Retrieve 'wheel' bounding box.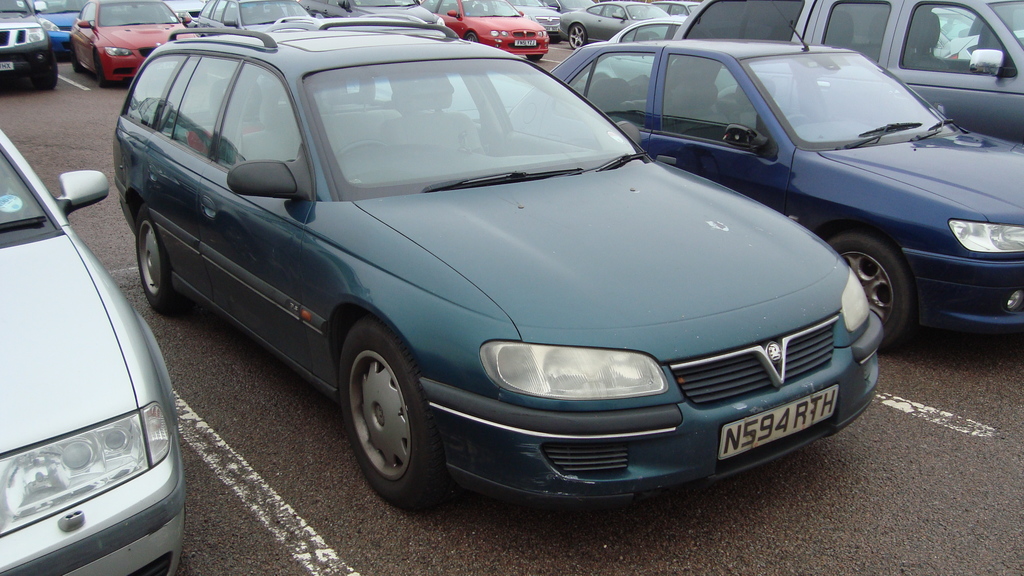
Bounding box: [829, 234, 911, 349].
